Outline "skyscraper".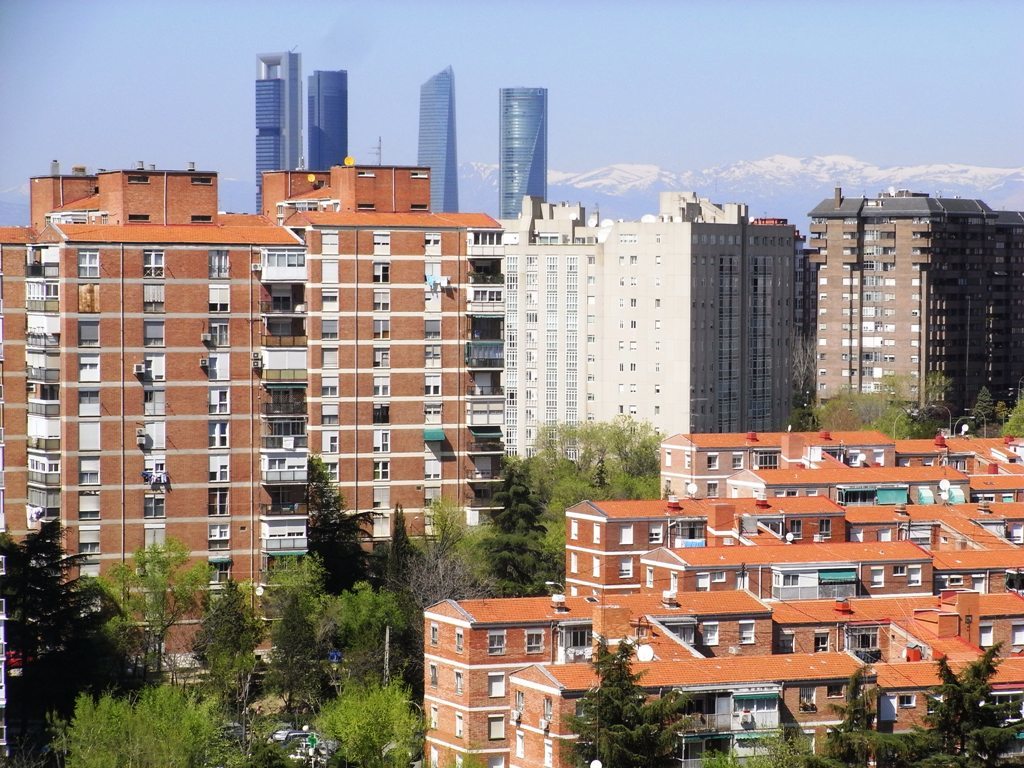
Outline: crop(503, 84, 546, 217).
